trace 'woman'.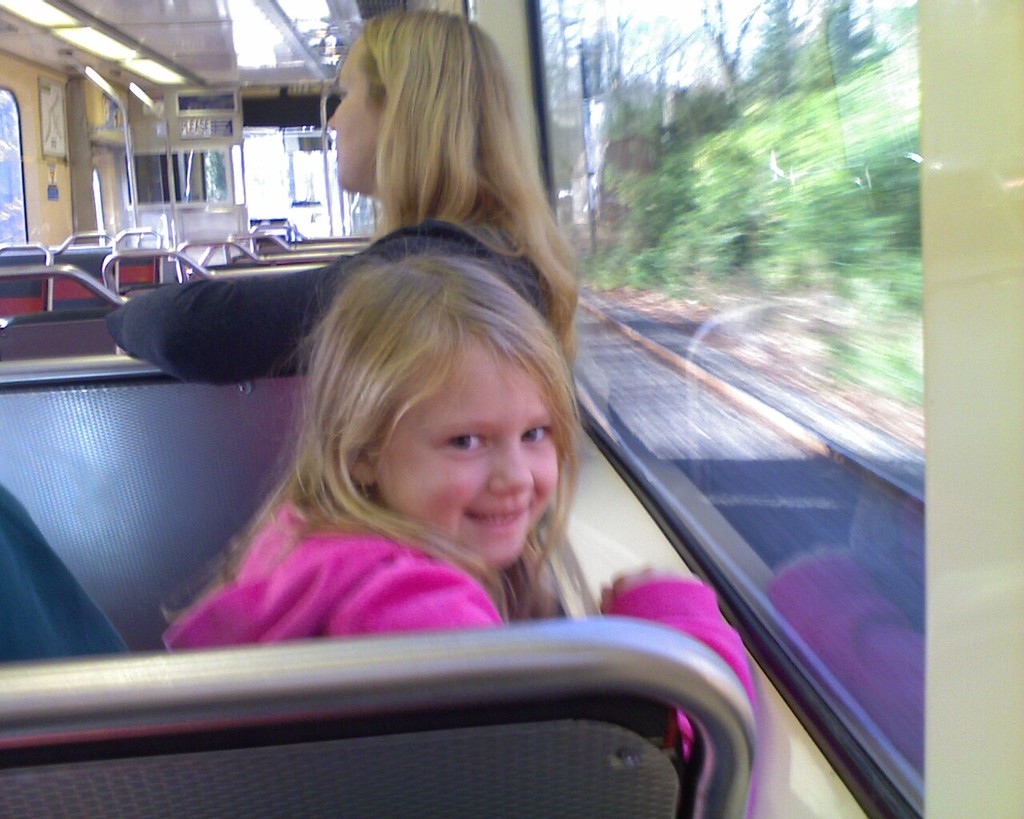
Traced to 96:4:593:383.
